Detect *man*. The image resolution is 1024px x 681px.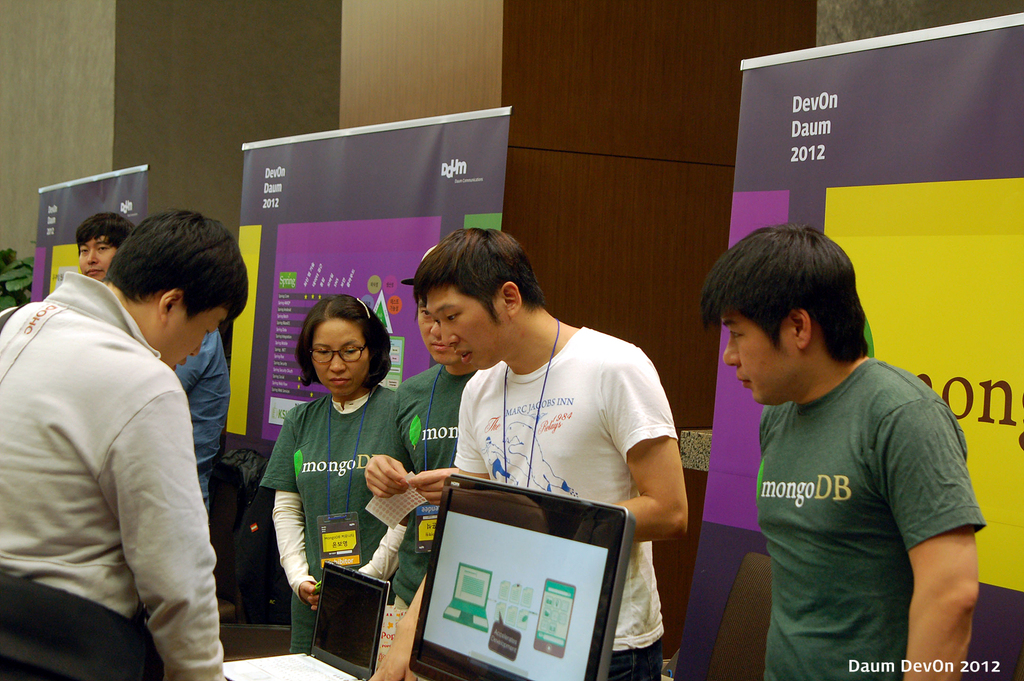
[412, 228, 688, 680].
